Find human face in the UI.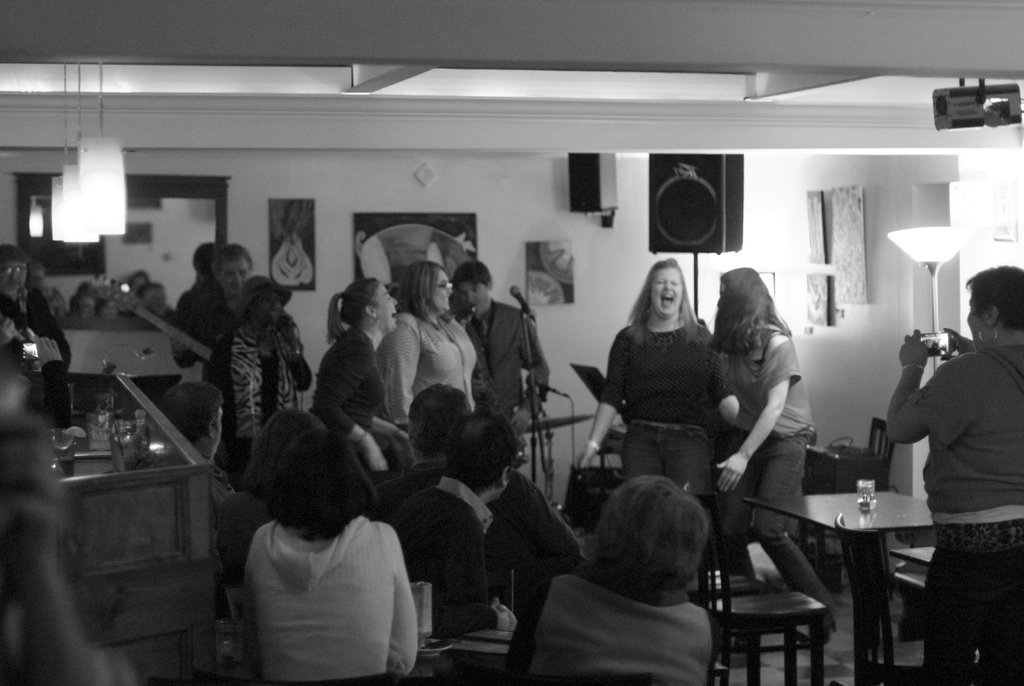
UI element at region(650, 268, 683, 317).
